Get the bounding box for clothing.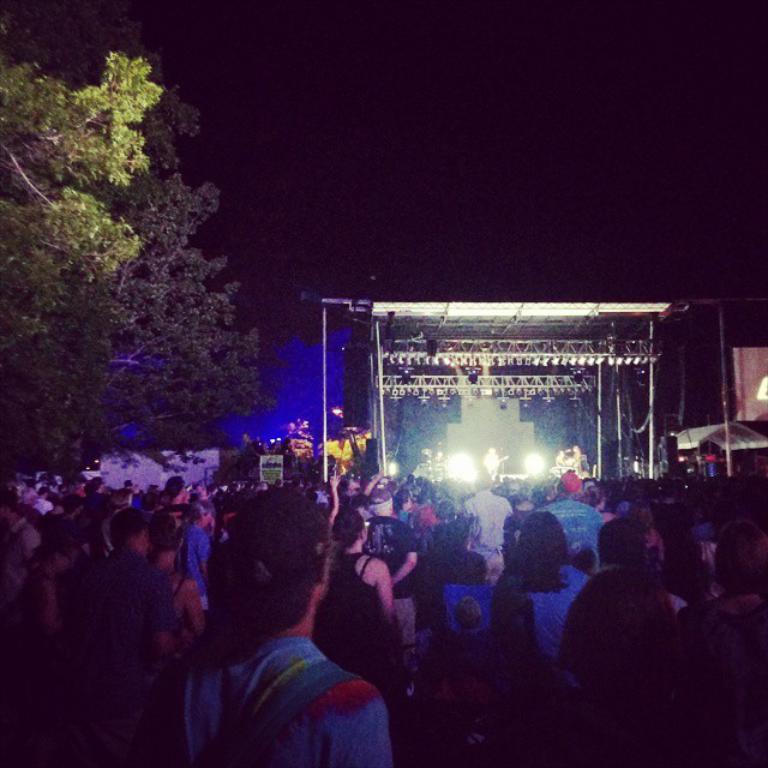
rect(312, 544, 389, 682).
